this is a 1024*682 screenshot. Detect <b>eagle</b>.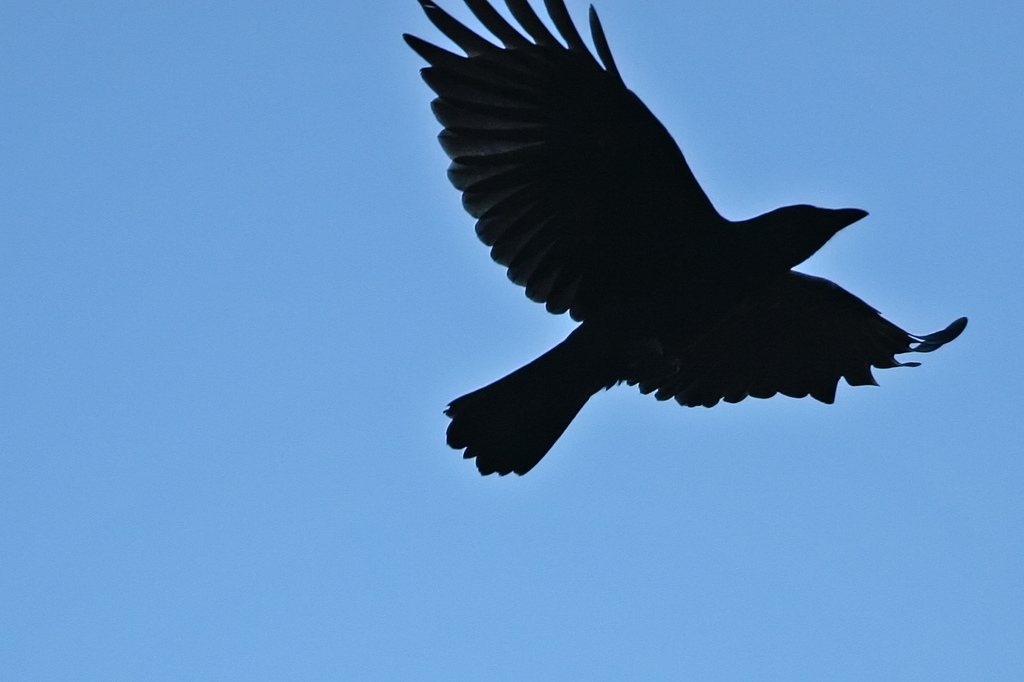
403/0/971/481.
